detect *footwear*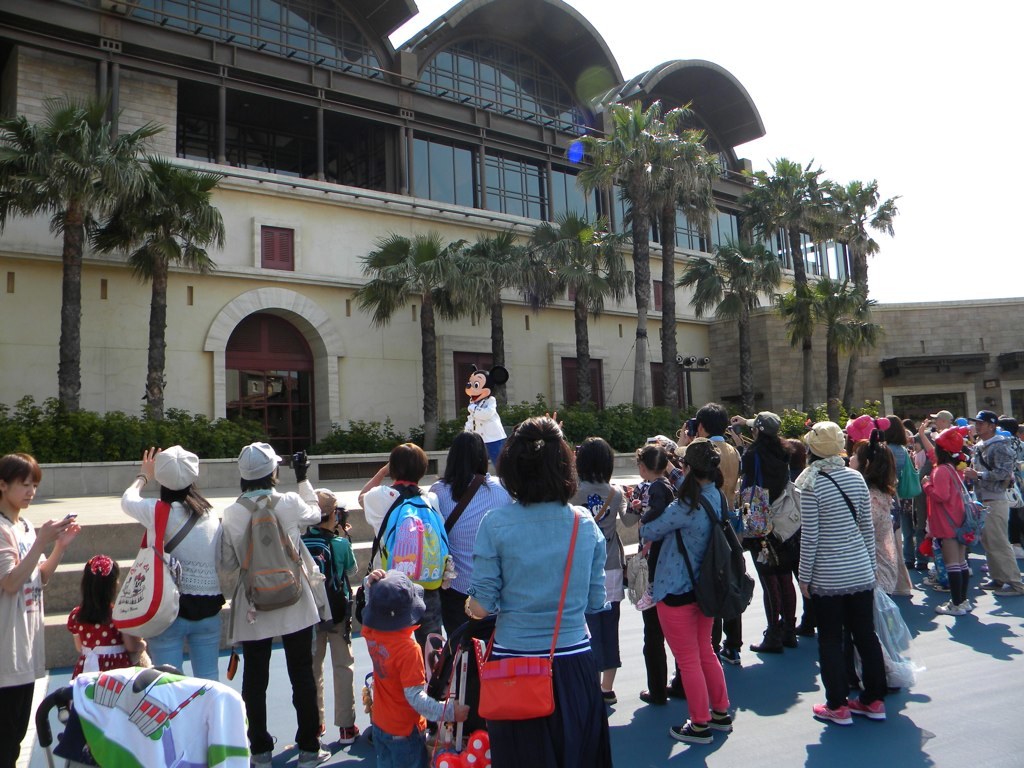
(251,750,276,767)
